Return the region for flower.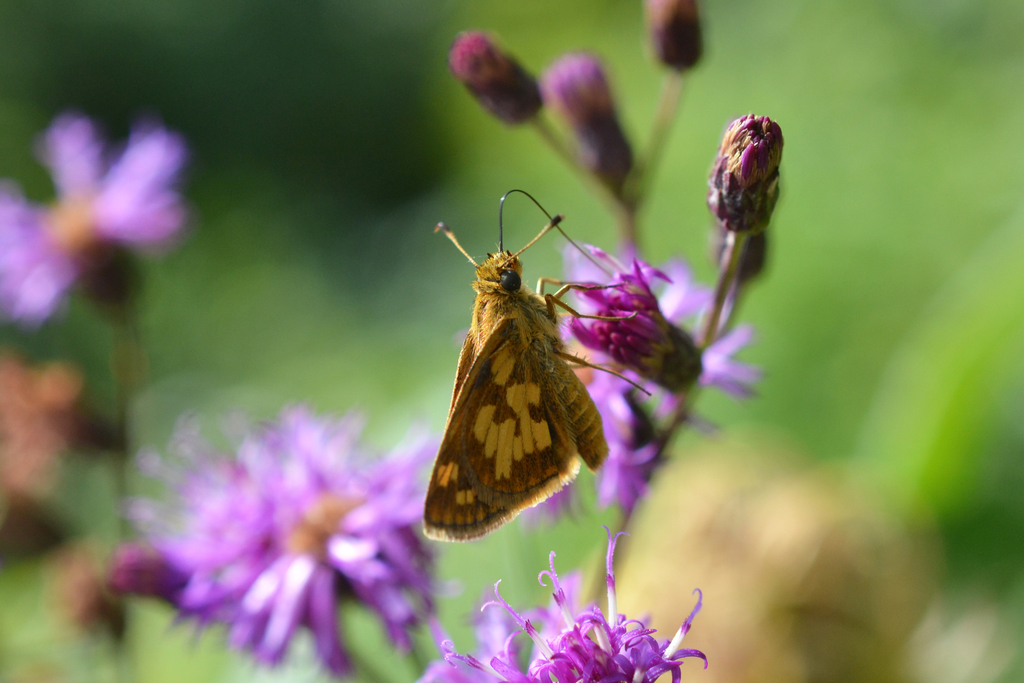
Rect(435, 523, 714, 682).
